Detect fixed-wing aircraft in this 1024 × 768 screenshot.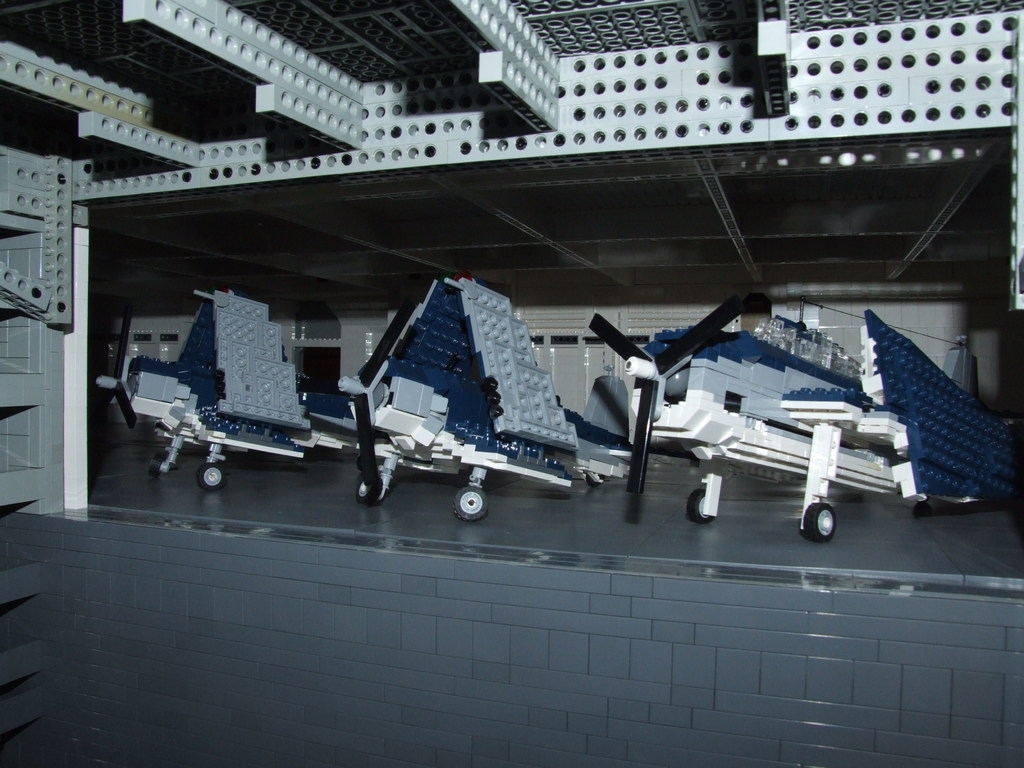
Detection: 330 273 642 523.
